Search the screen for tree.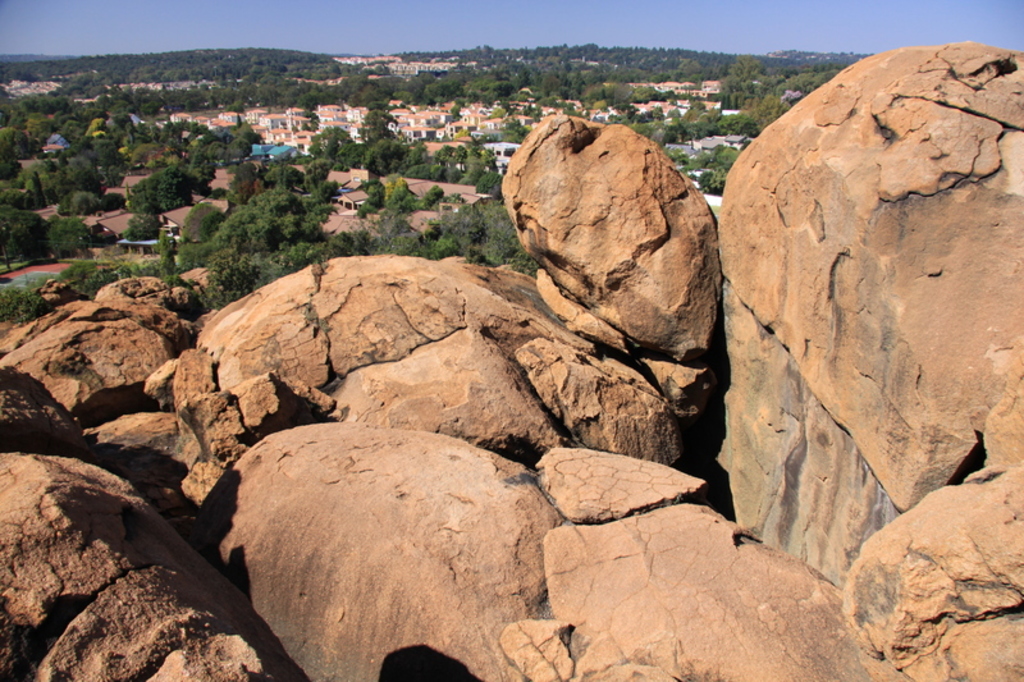
Found at [460, 156, 481, 180].
